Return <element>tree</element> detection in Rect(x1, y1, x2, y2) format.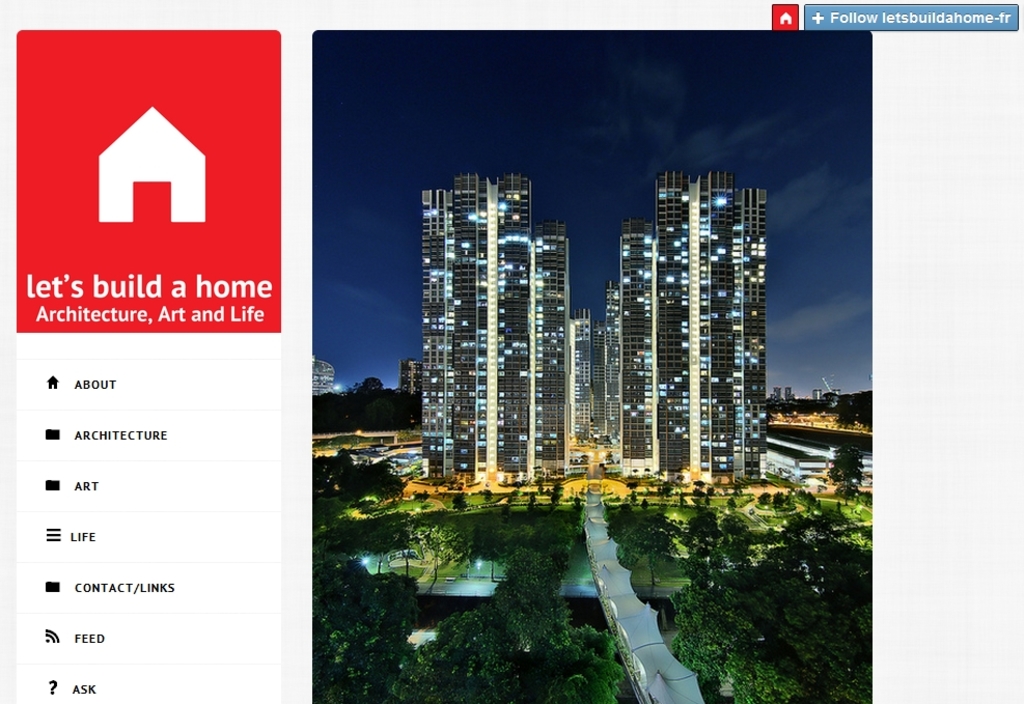
Rect(829, 383, 880, 442).
